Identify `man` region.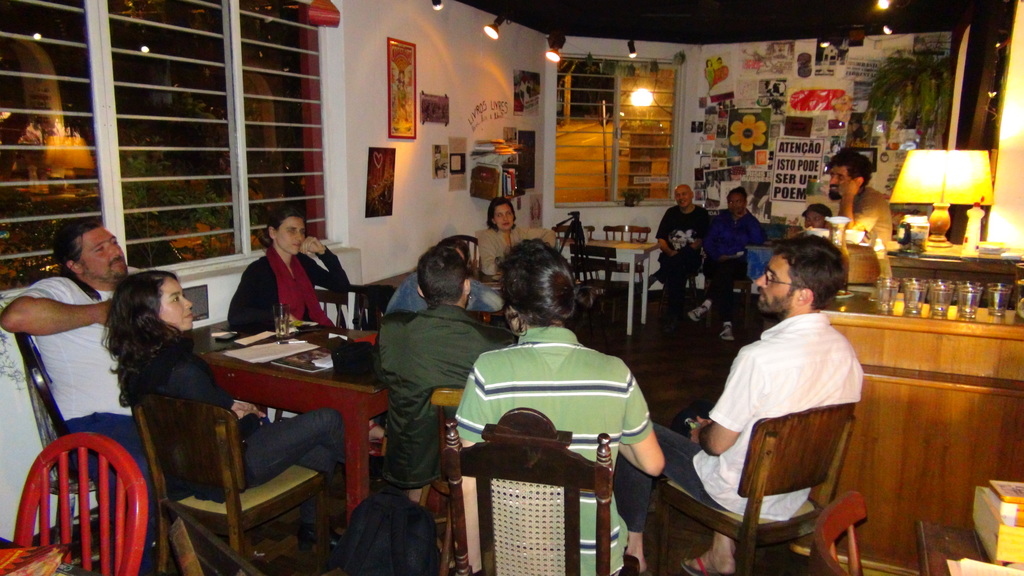
Region: 701:186:765:310.
